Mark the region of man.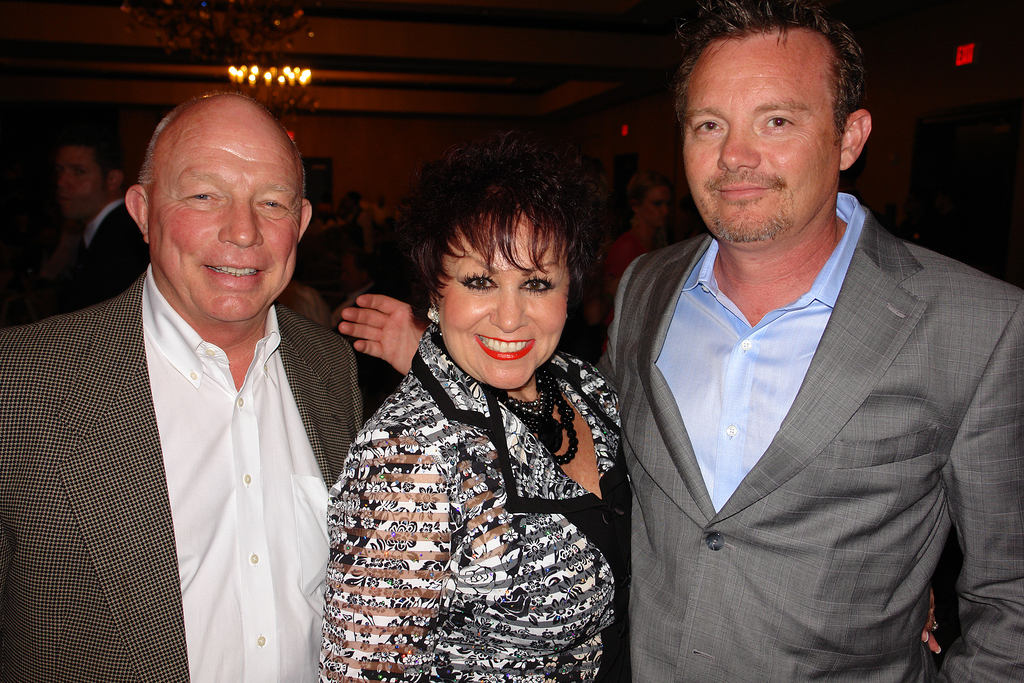
Region: 0/88/371/682.
